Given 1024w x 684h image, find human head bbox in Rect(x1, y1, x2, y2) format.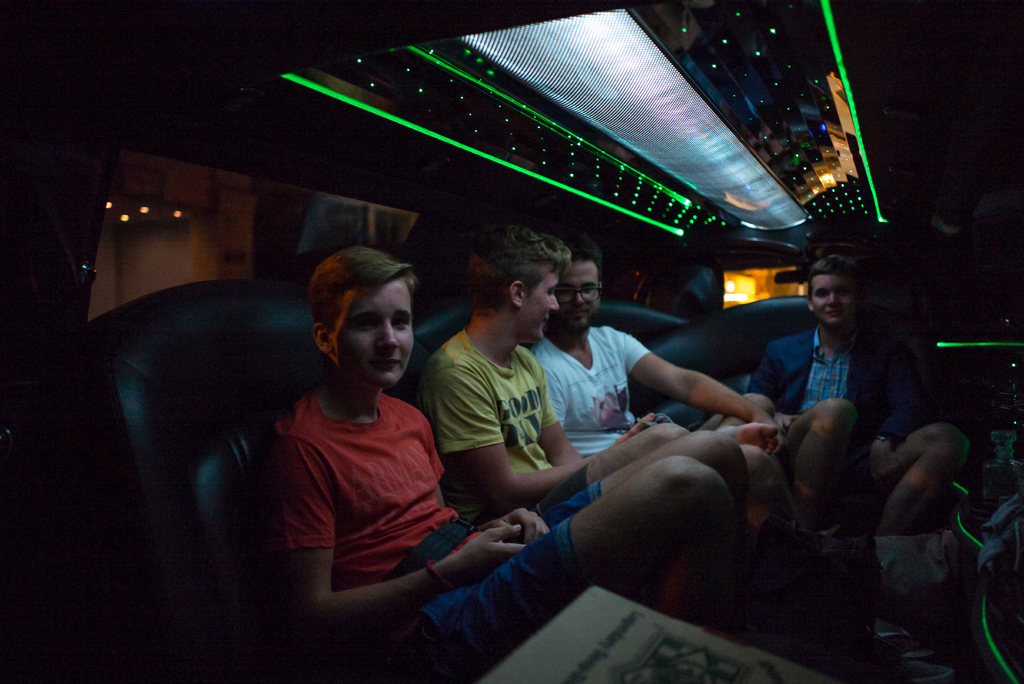
Rect(306, 248, 424, 402).
